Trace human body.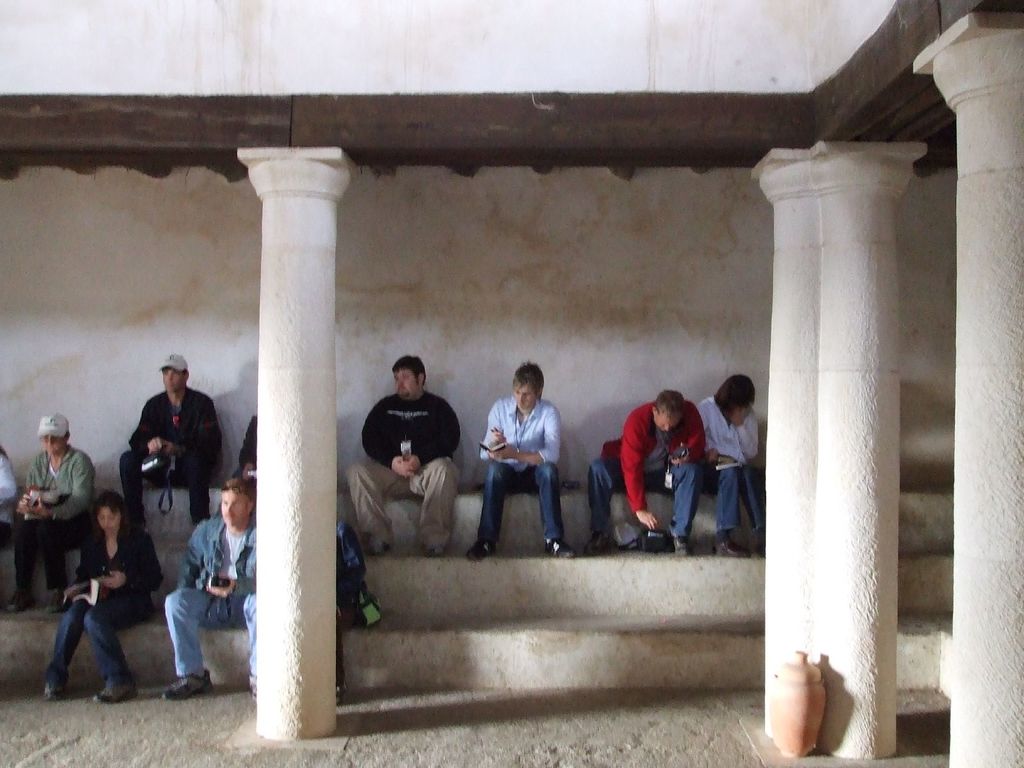
Traced to BBox(697, 393, 763, 570).
